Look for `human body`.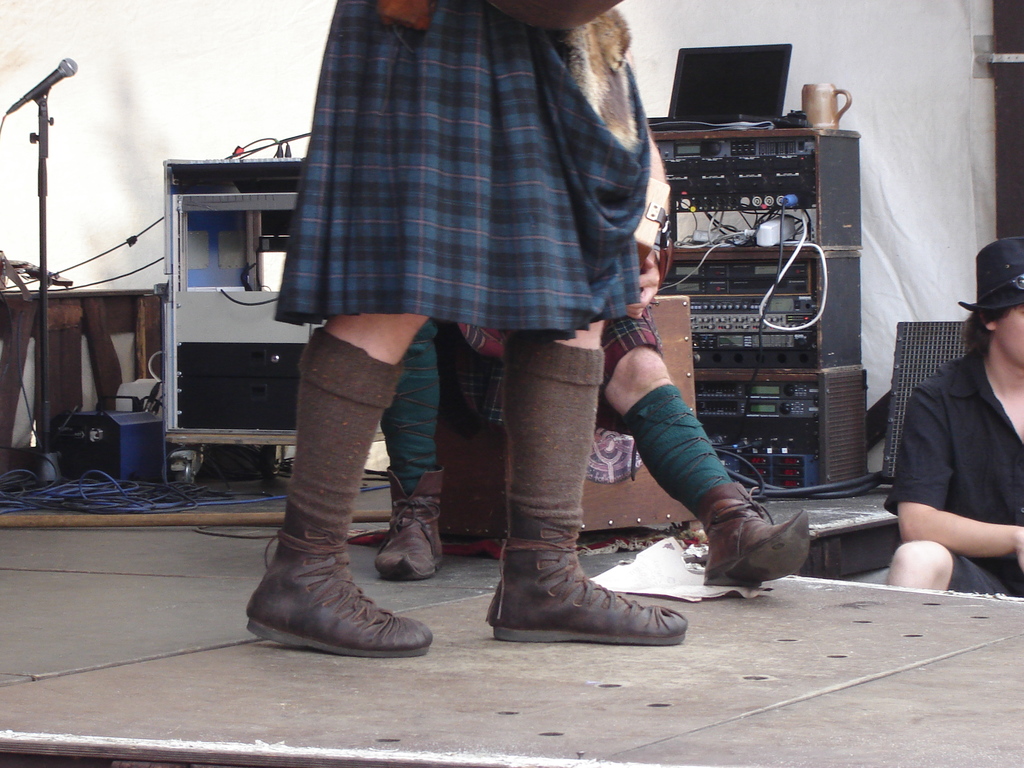
Found: detection(854, 247, 1018, 599).
